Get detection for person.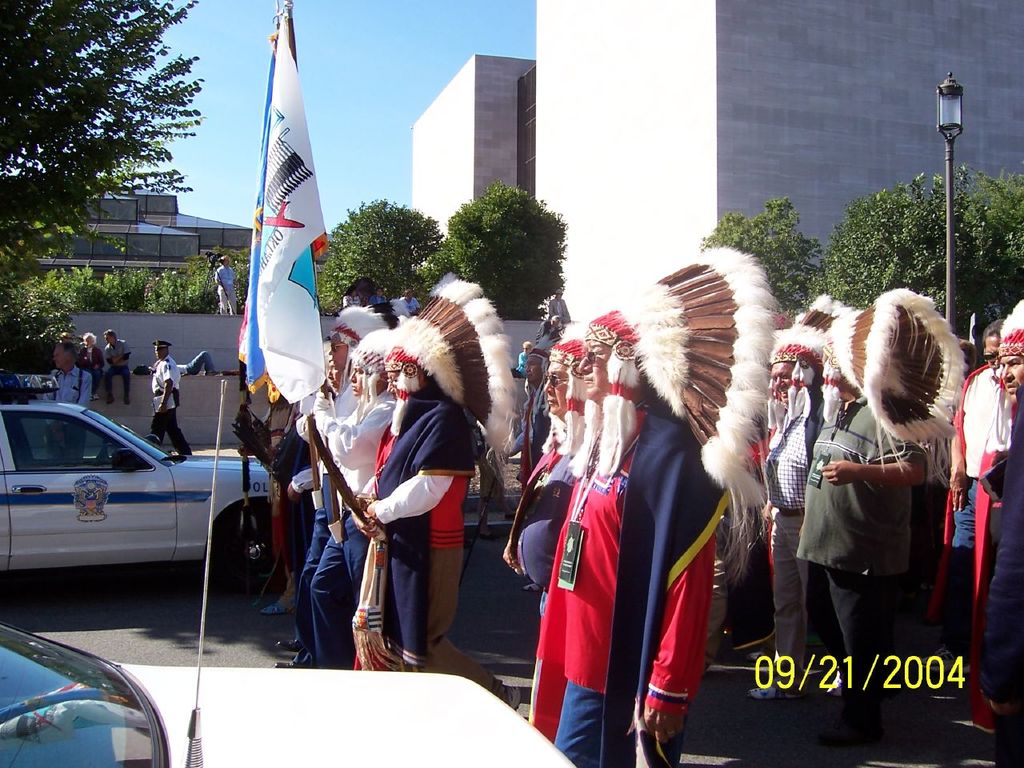
Detection: <box>96,326,128,406</box>.
